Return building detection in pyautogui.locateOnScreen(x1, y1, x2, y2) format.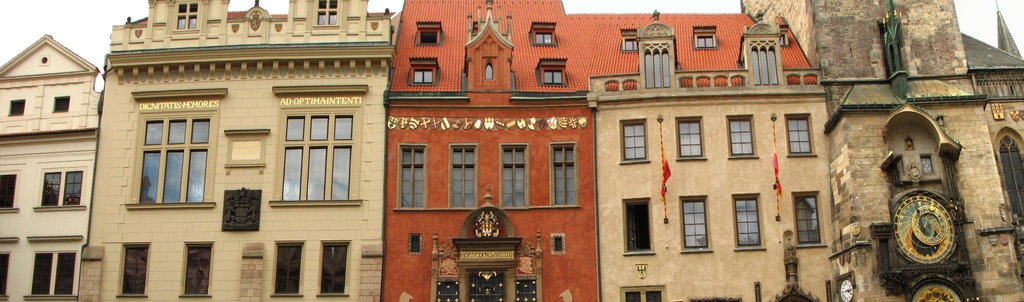
pyautogui.locateOnScreen(77, 0, 400, 301).
